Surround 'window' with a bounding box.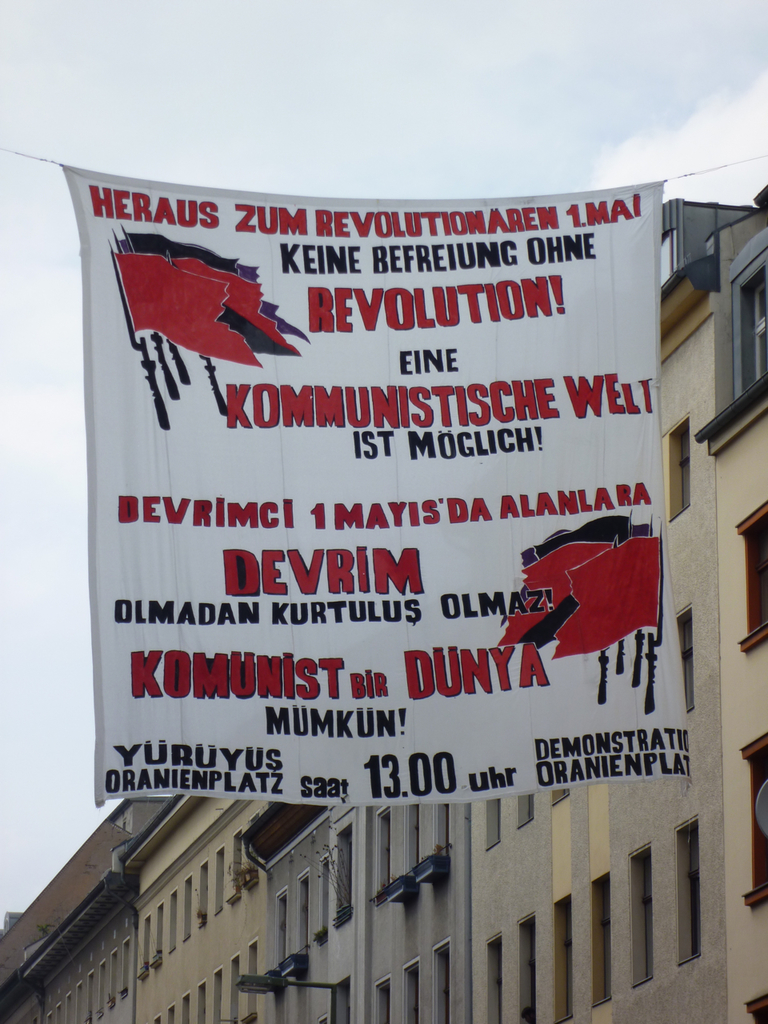
bbox(661, 410, 693, 526).
